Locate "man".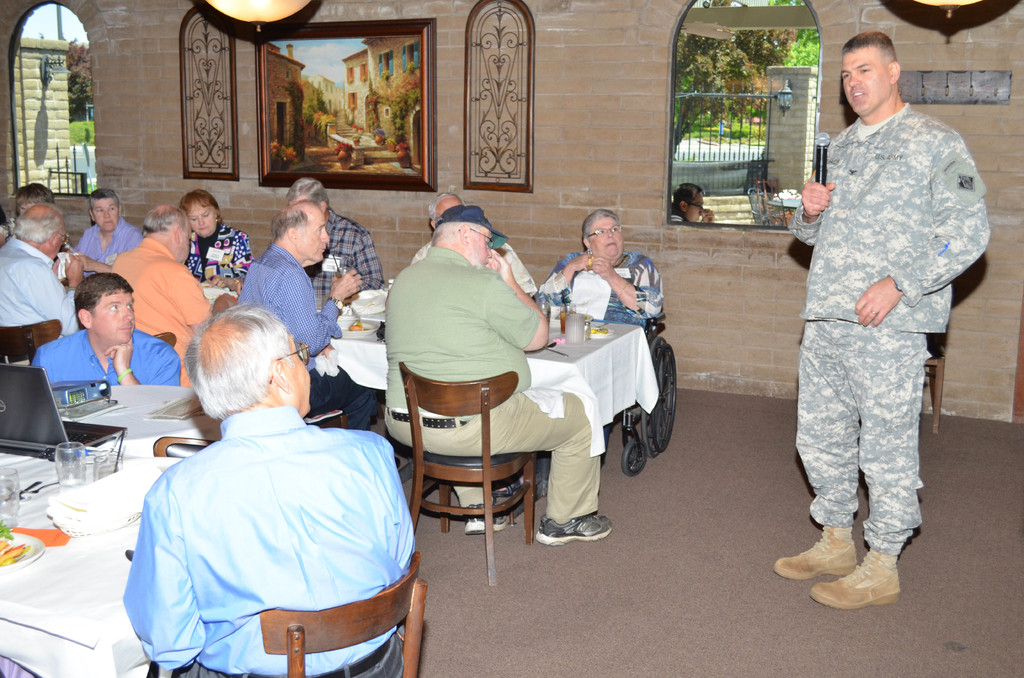
Bounding box: 122, 306, 416, 677.
